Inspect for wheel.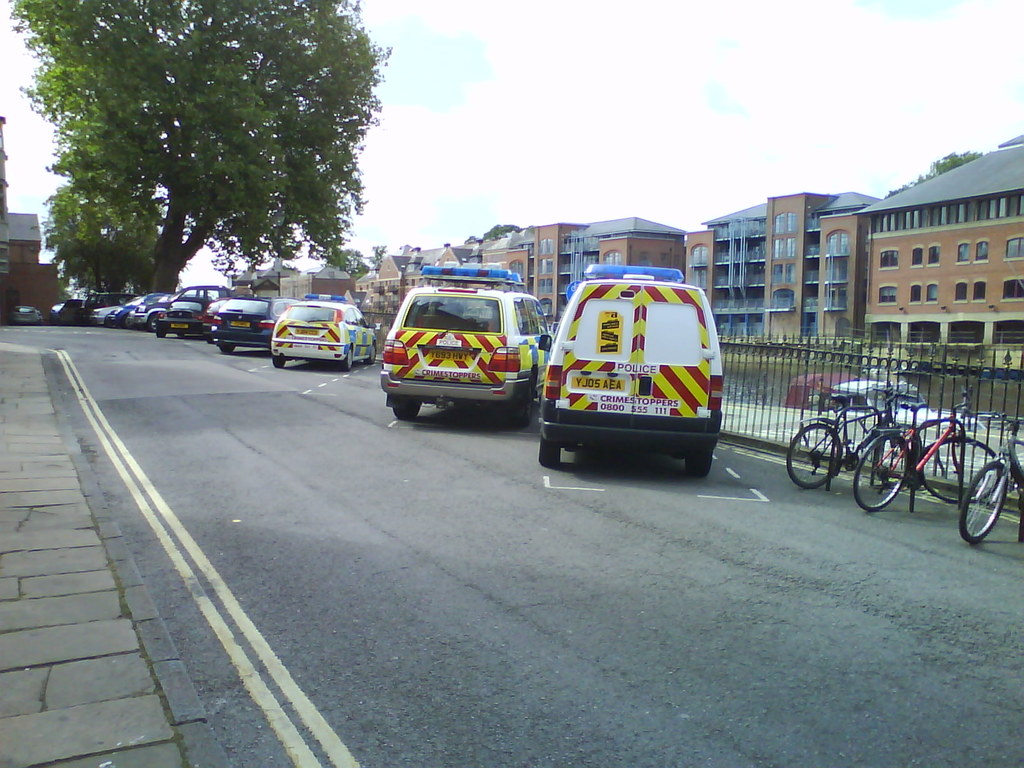
Inspection: 959,461,1011,545.
